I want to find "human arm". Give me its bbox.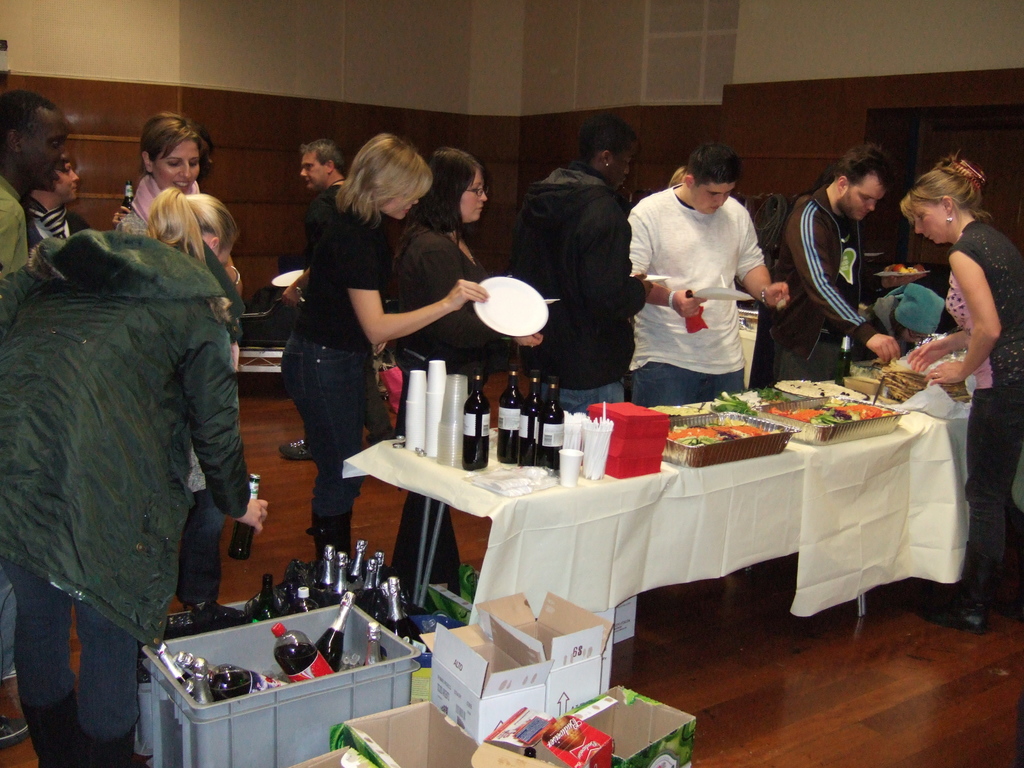
911/324/975/372.
